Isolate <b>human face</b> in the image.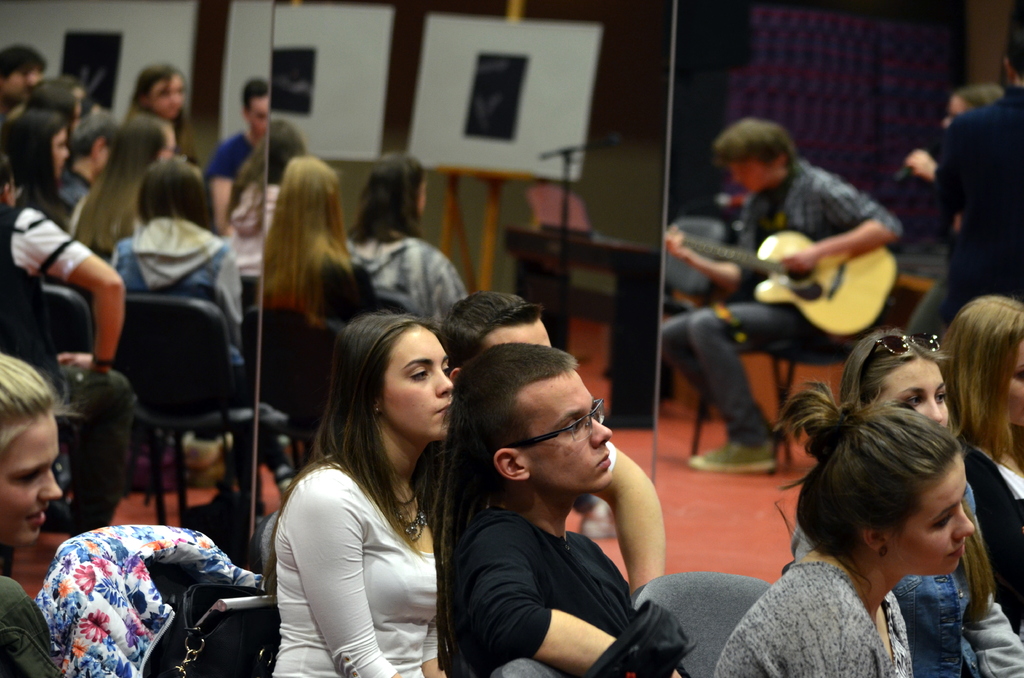
Isolated region: region(523, 368, 615, 491).
